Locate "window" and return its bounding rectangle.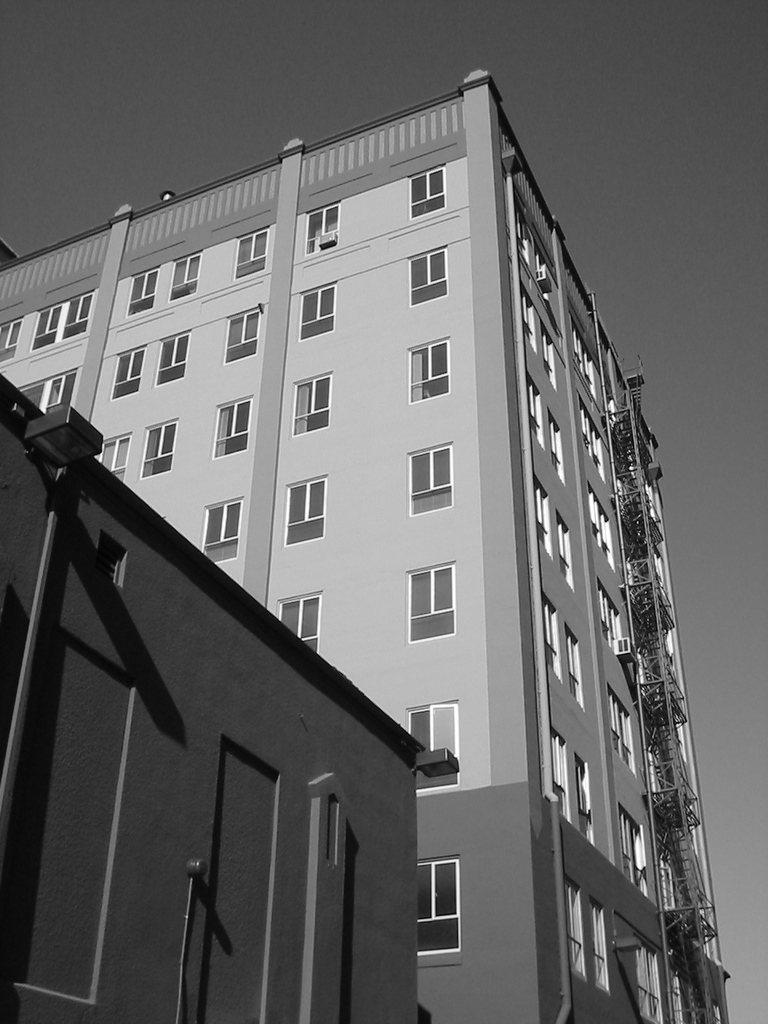
[407, 695, 462, 794].
